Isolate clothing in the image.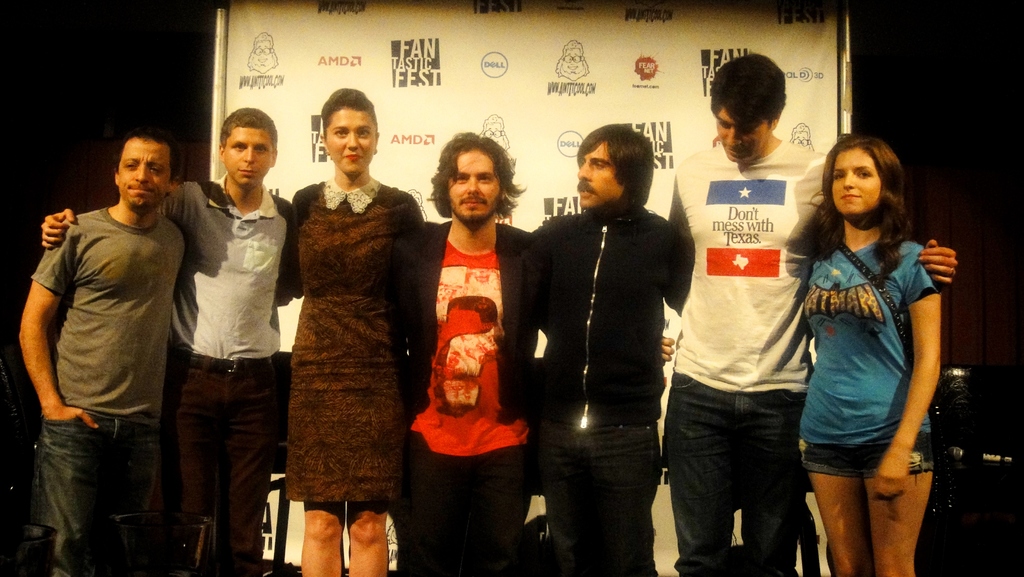
Isolated region: <box>536,428,663,576</box>.
